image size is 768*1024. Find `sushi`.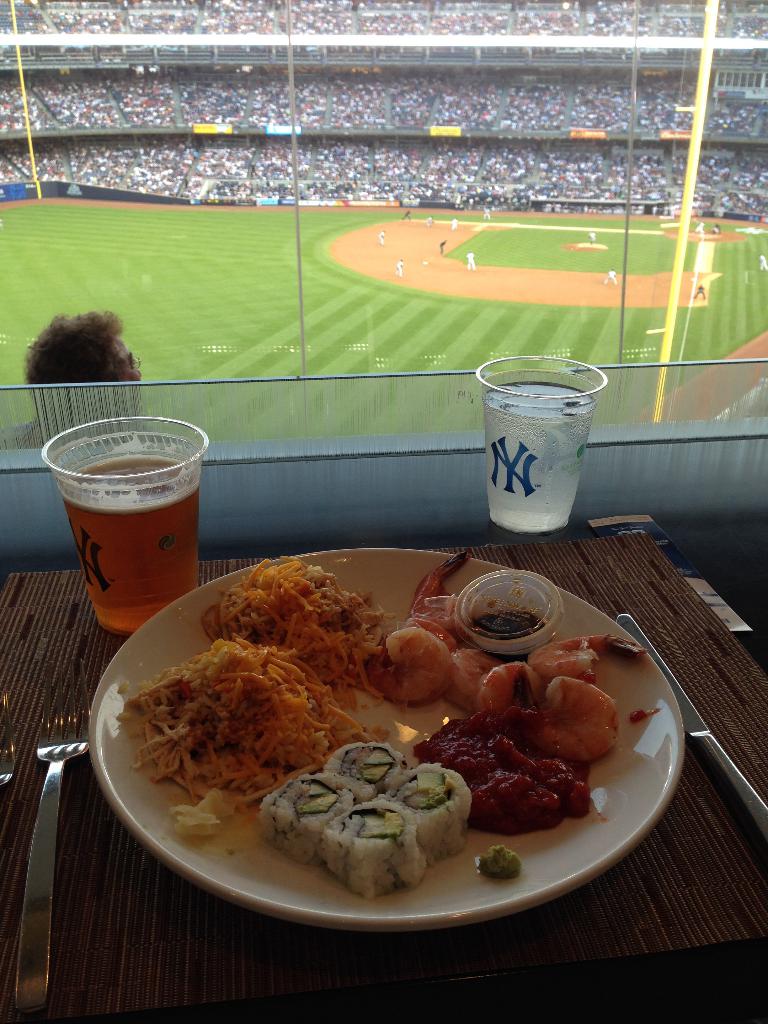
BBox(257, 758, 483, 893).
